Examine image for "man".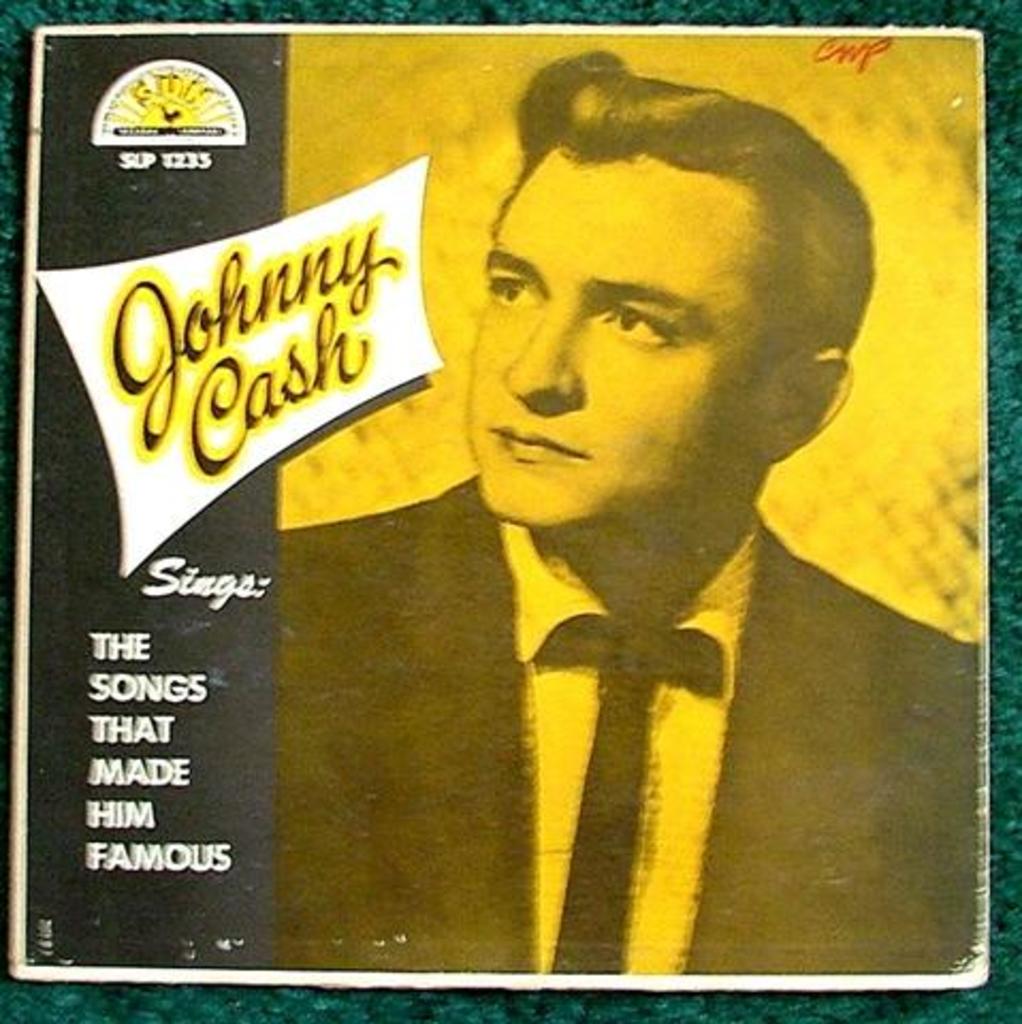
Examination result: pyautogui.locateOnScreen(160, 75, 977, 949).
